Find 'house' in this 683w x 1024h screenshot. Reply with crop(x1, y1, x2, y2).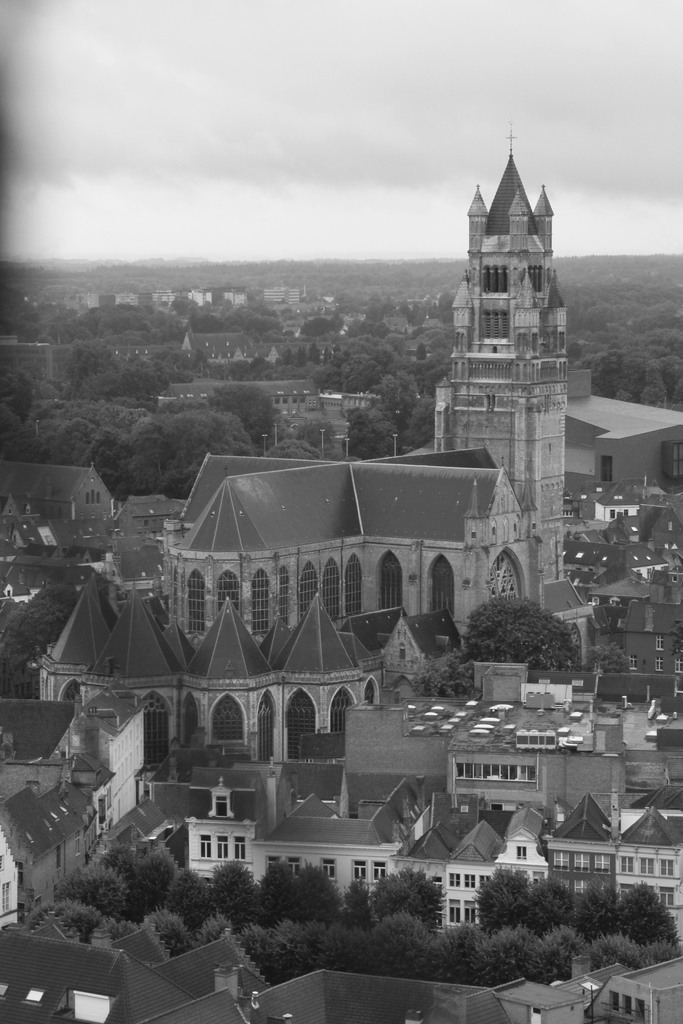
crop(91, 747, 660, 938).
